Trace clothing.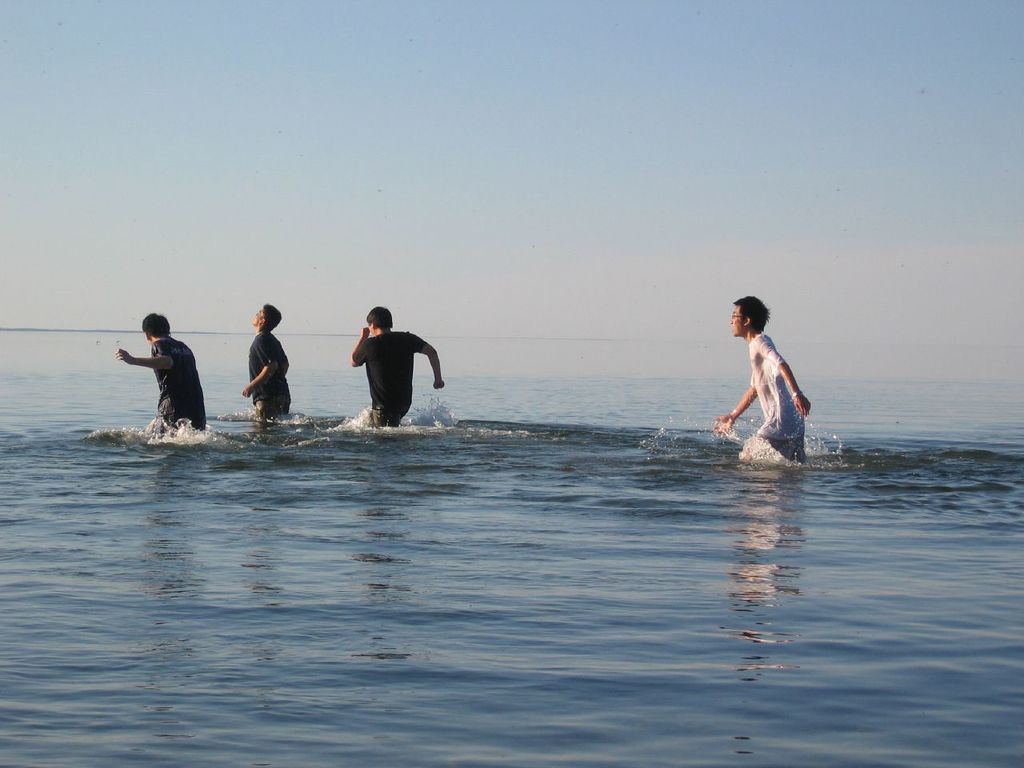
Traced to BBox(357, 327, 433, 419).
